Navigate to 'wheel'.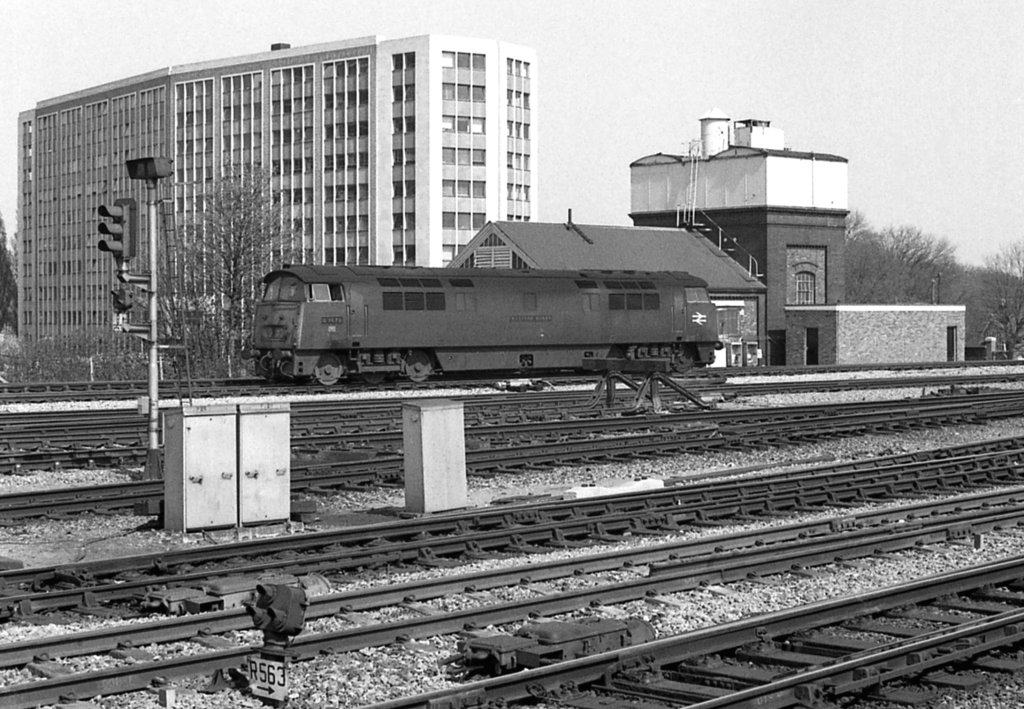
Navigation target: 672/348/693/371.
